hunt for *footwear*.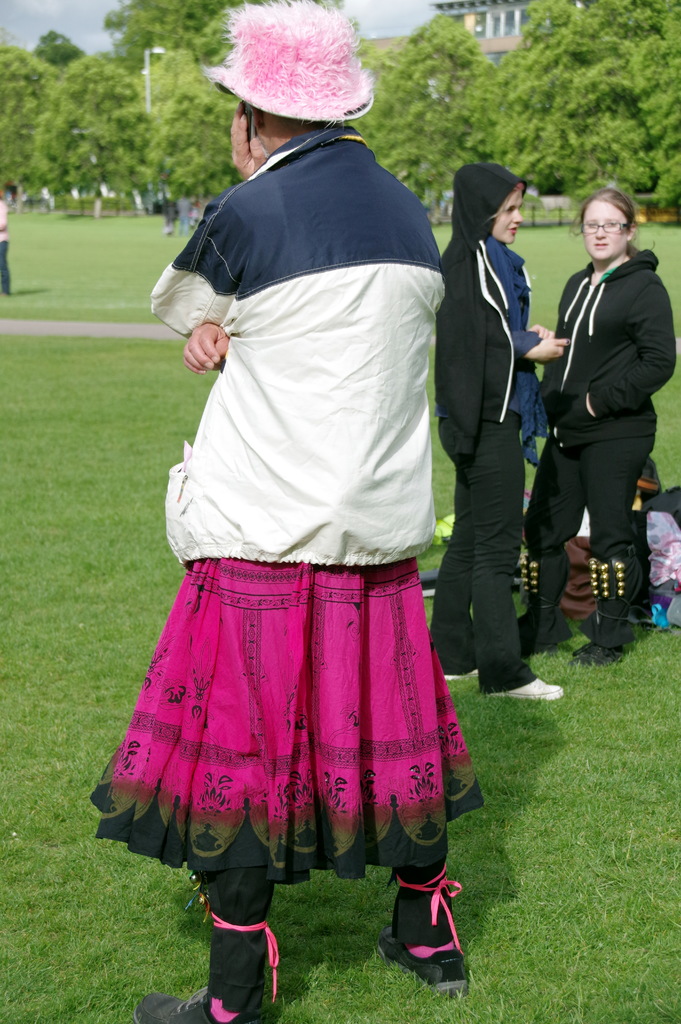
Hunted down at (572,640,628,666).
